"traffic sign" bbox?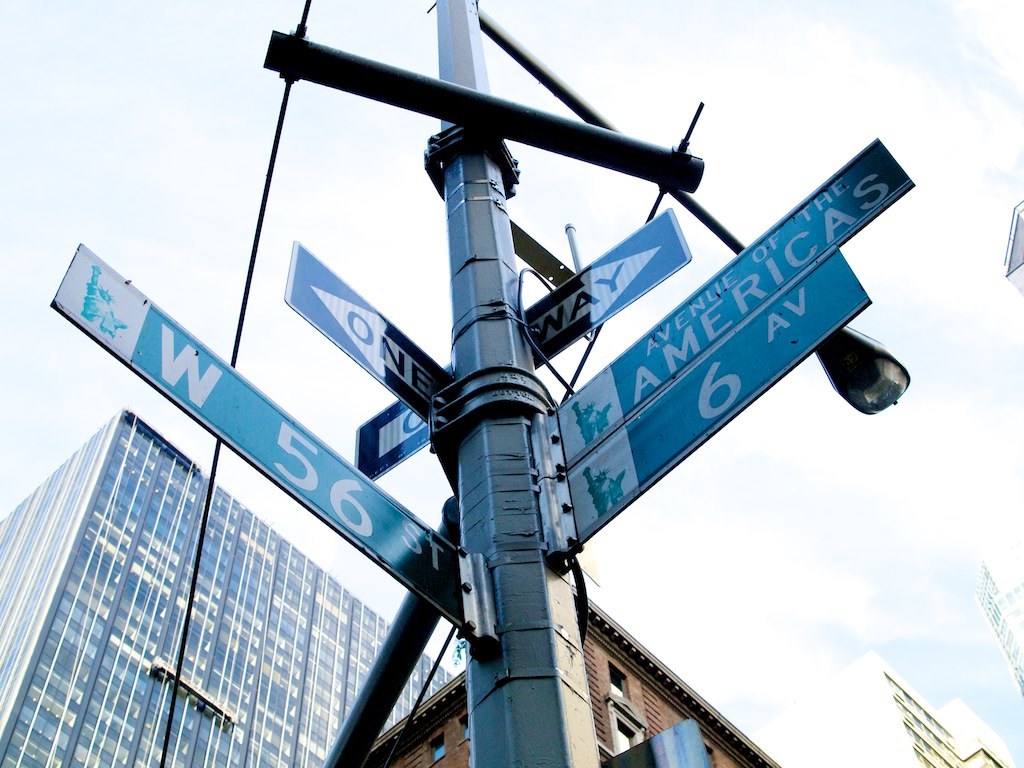
bbox=[513, 209, 680, 399]
